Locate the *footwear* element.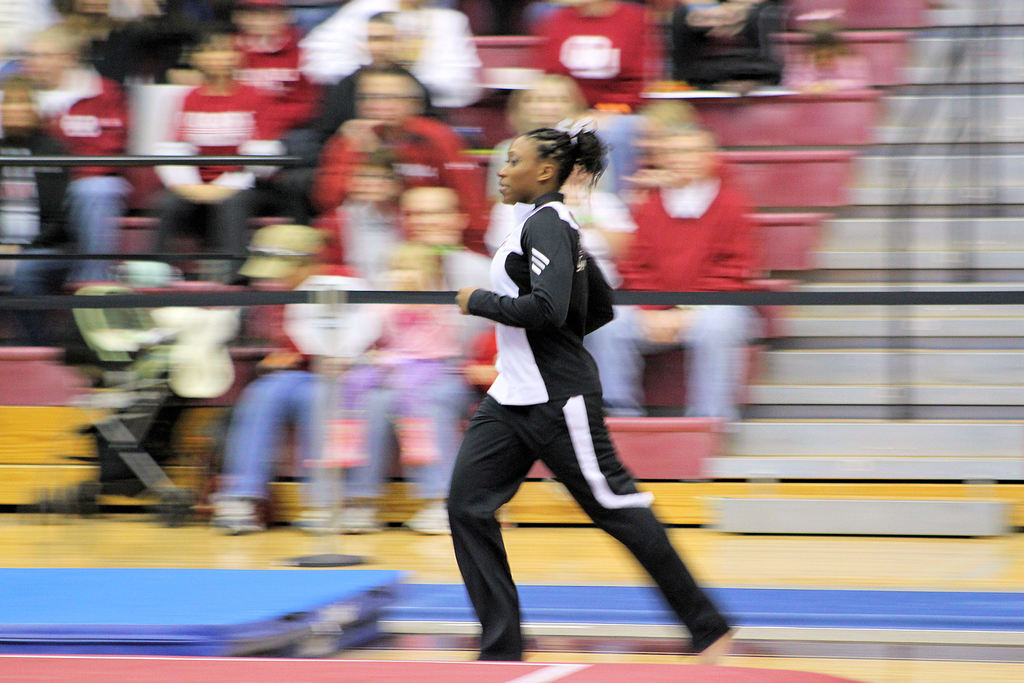
Element bbox: box=[206, 500, 271, 534].
